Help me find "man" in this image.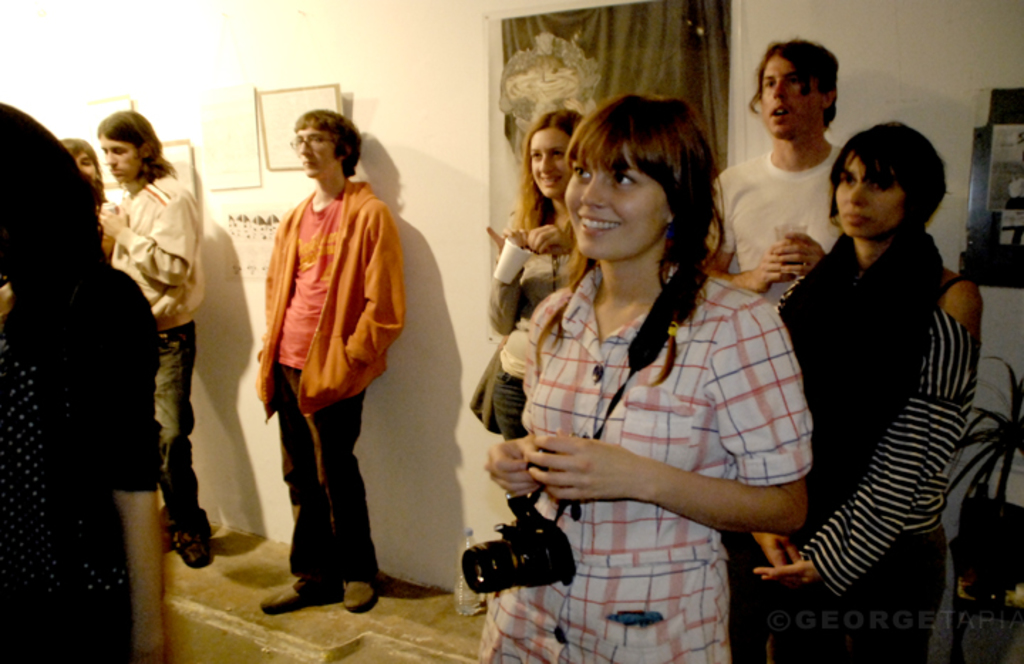
Found it: l=88, t=109, r=226, b=573.
